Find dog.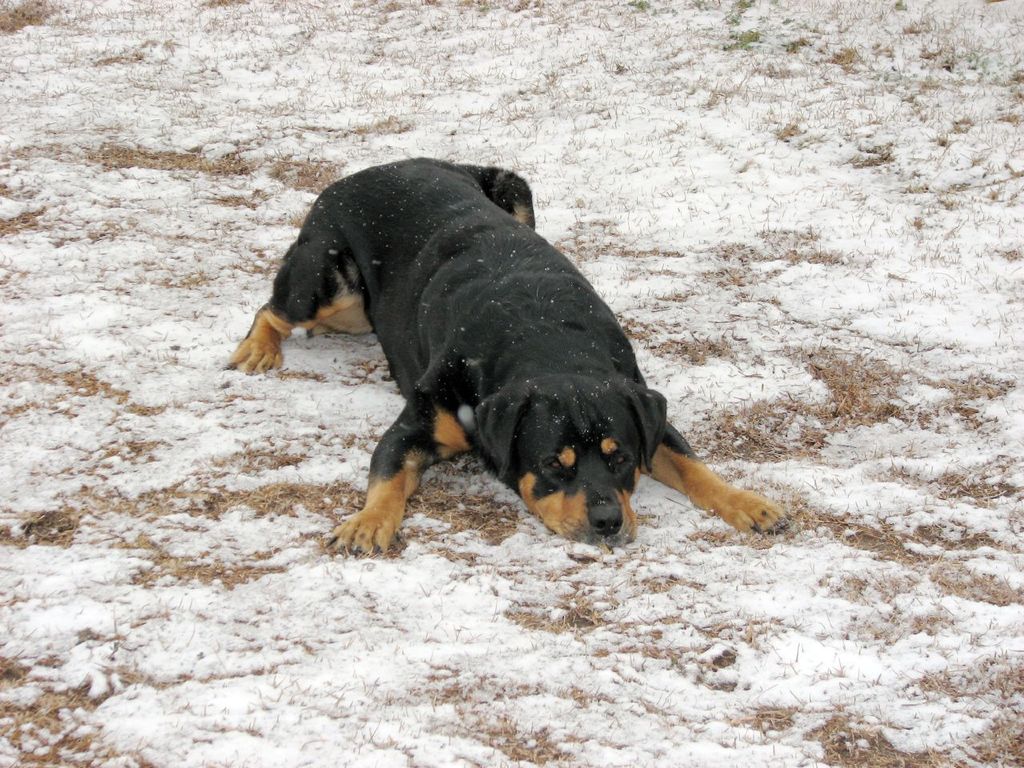
{"left": 222, "top": 158, "right": 793, "bottom": 556}.
